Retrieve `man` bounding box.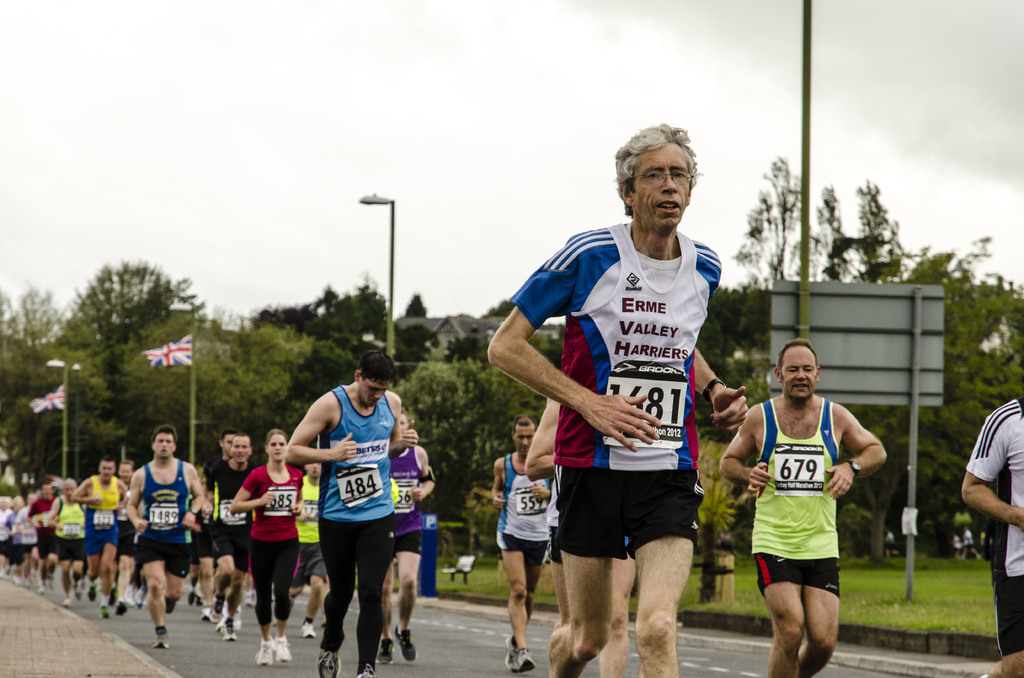
Bounding box: <region>45, 478, 88, 610</region>.
